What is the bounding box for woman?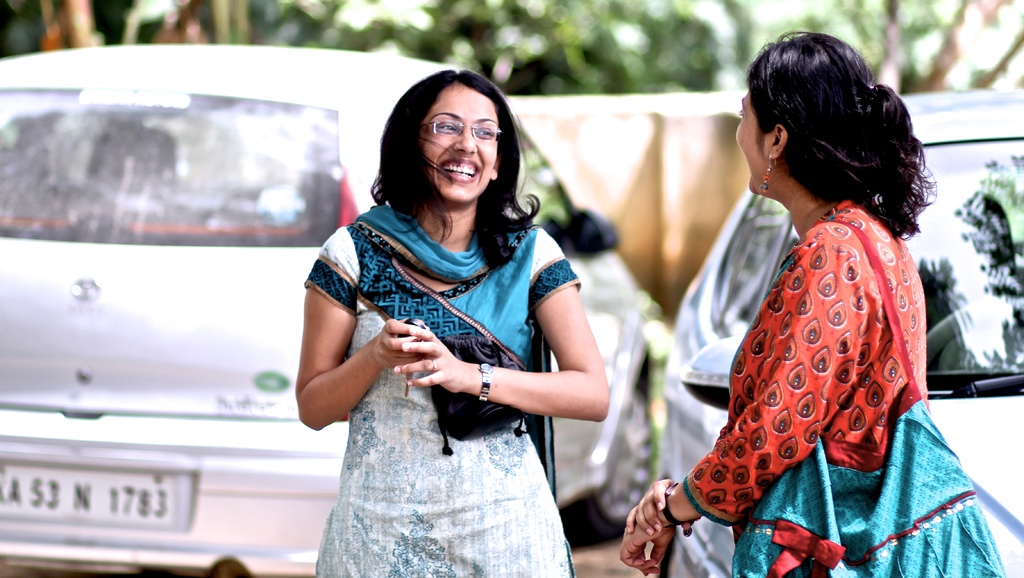
(619,33,927,577).
